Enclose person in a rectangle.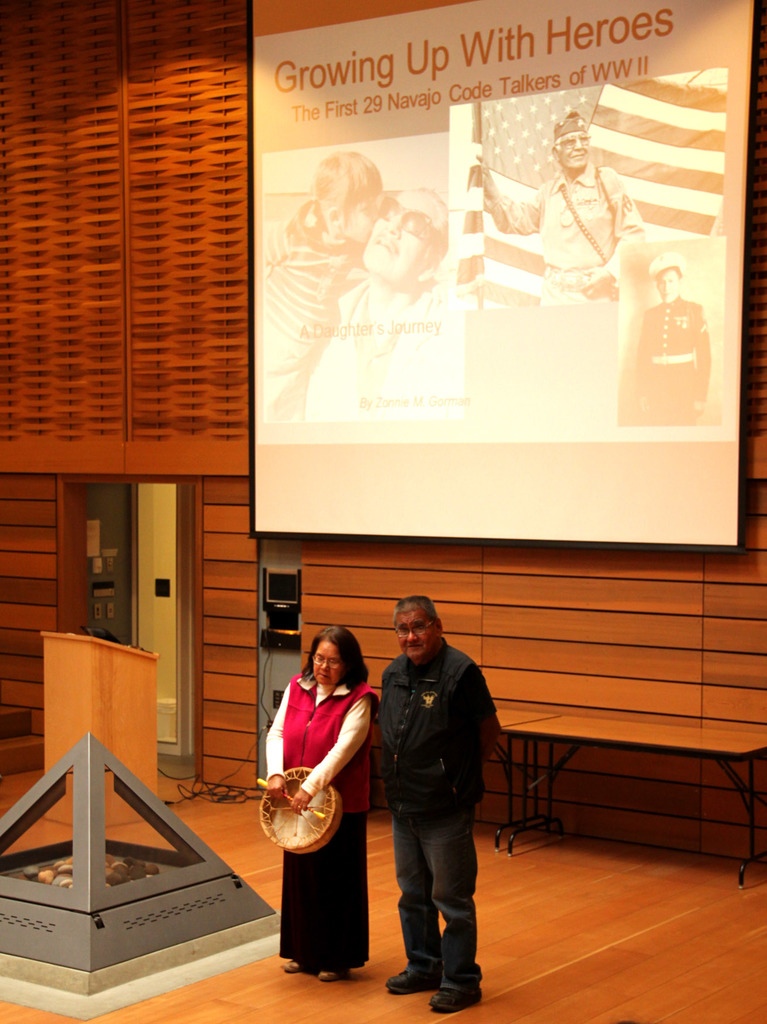
{"x1": 477, "y1": 118, "x2": 647, "y2": 300}.
